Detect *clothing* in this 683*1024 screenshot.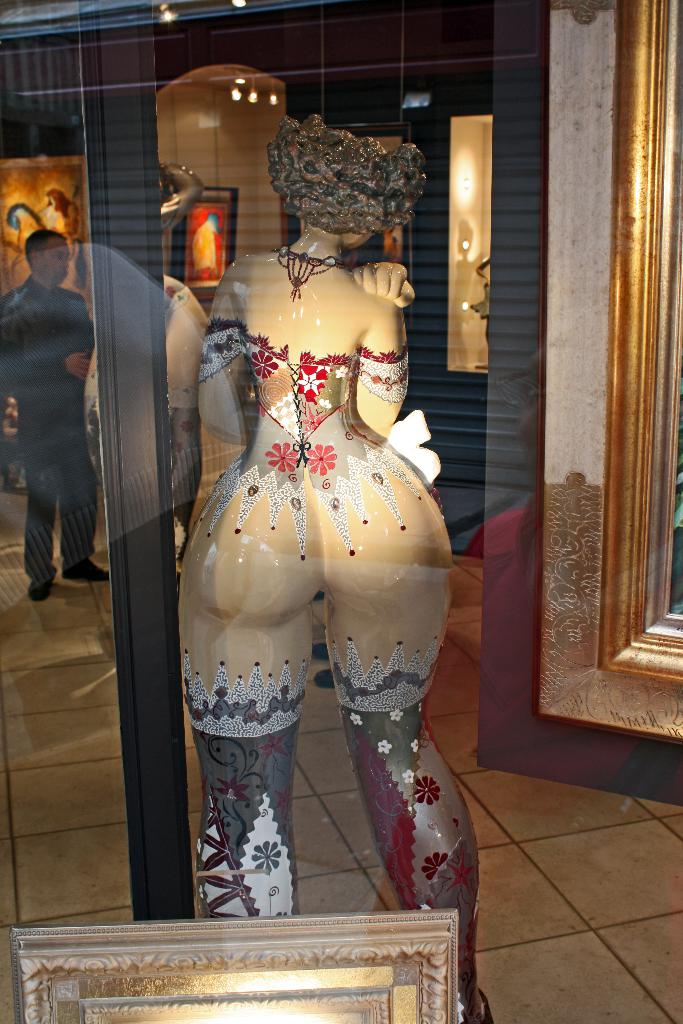
Detection: [172,301,480,881].
